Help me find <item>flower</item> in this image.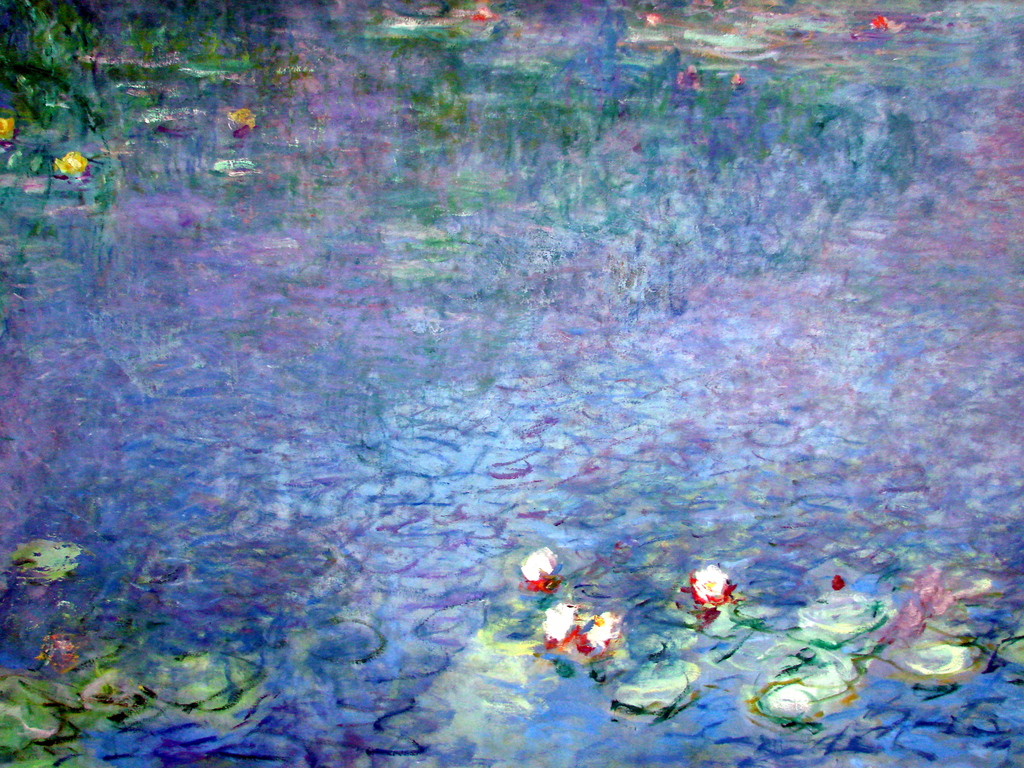
Found it: 868,13,905,36.
